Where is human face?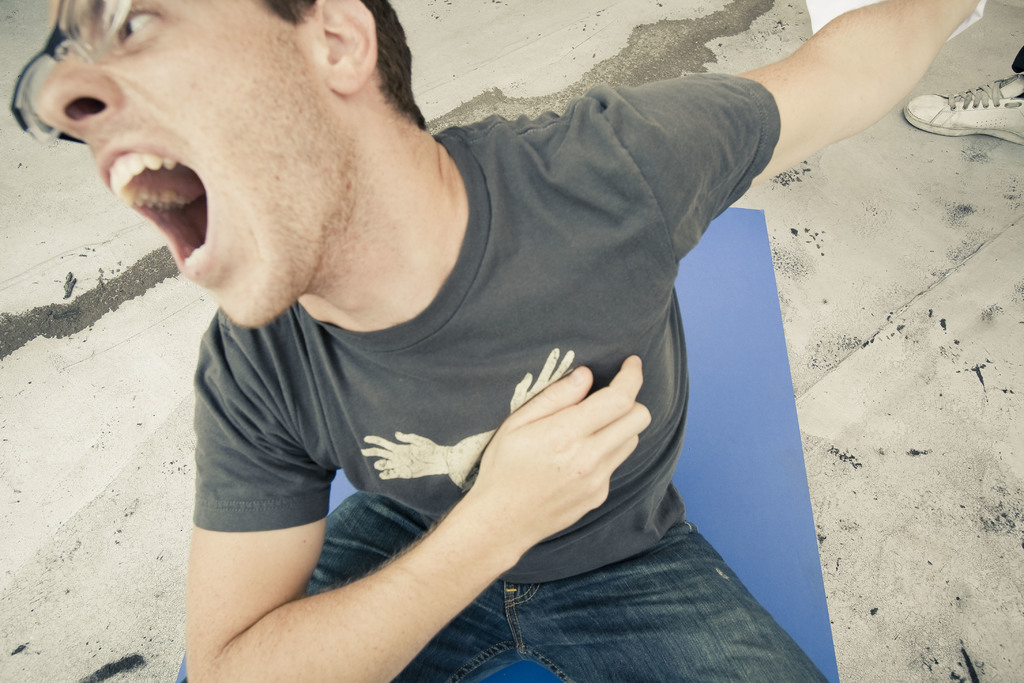
crop(36, 0, 320, 332).
